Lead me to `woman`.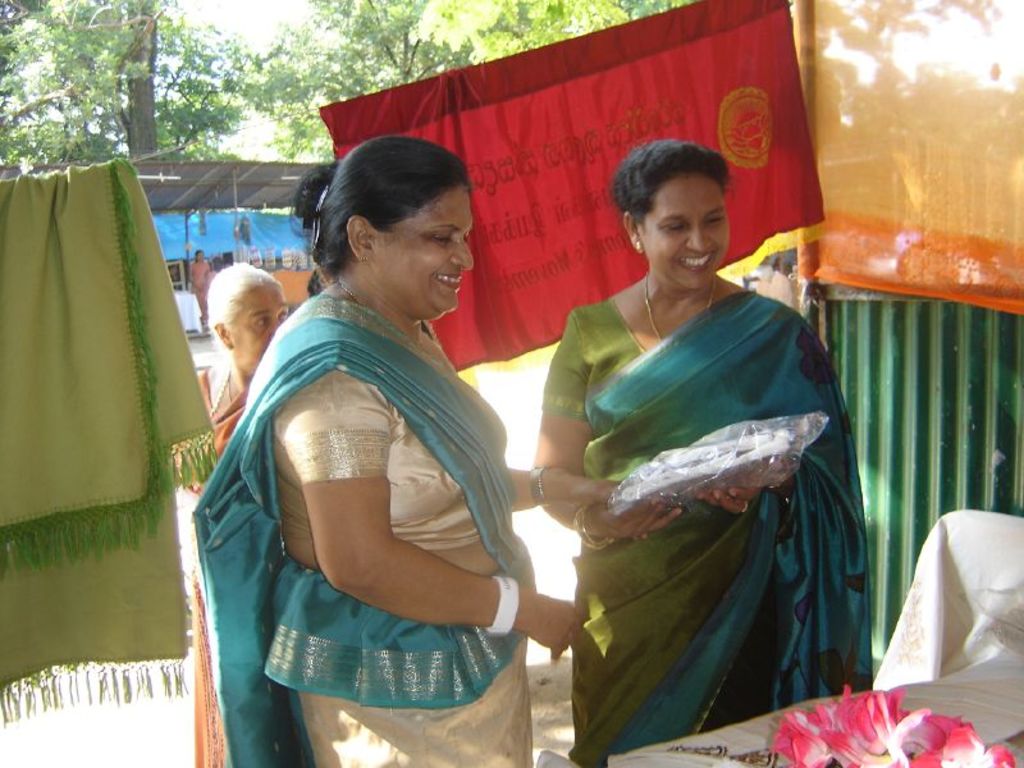
Lead to 189,264,301,767.
